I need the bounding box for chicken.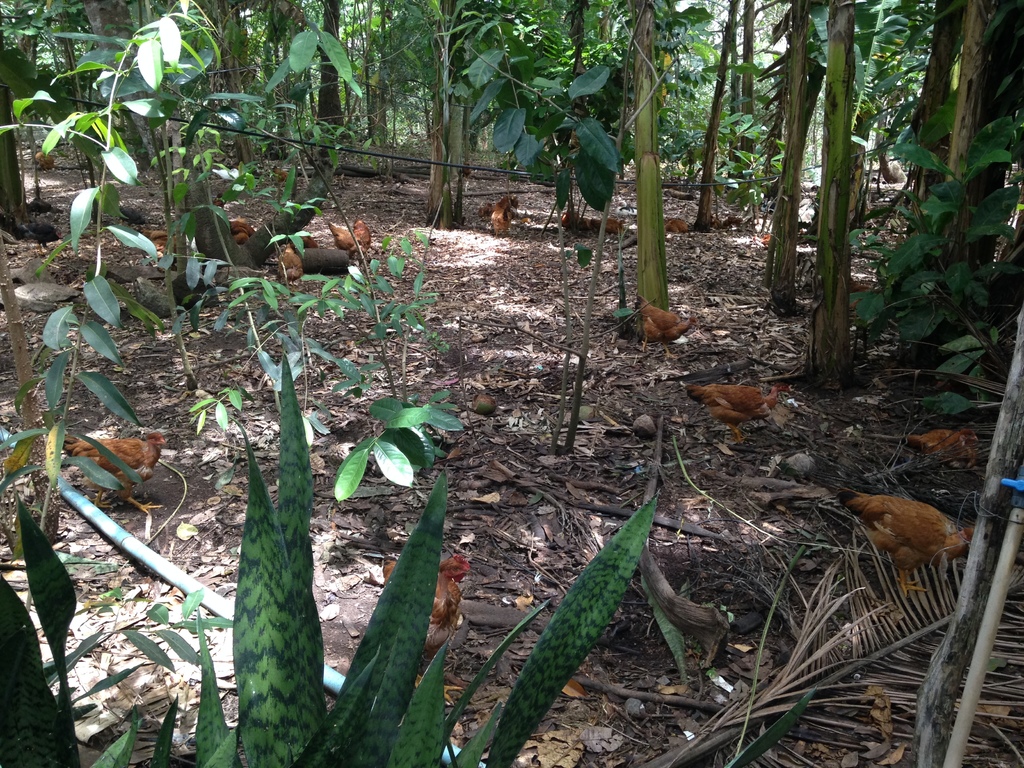
Here it is: 108:199:150:236.
